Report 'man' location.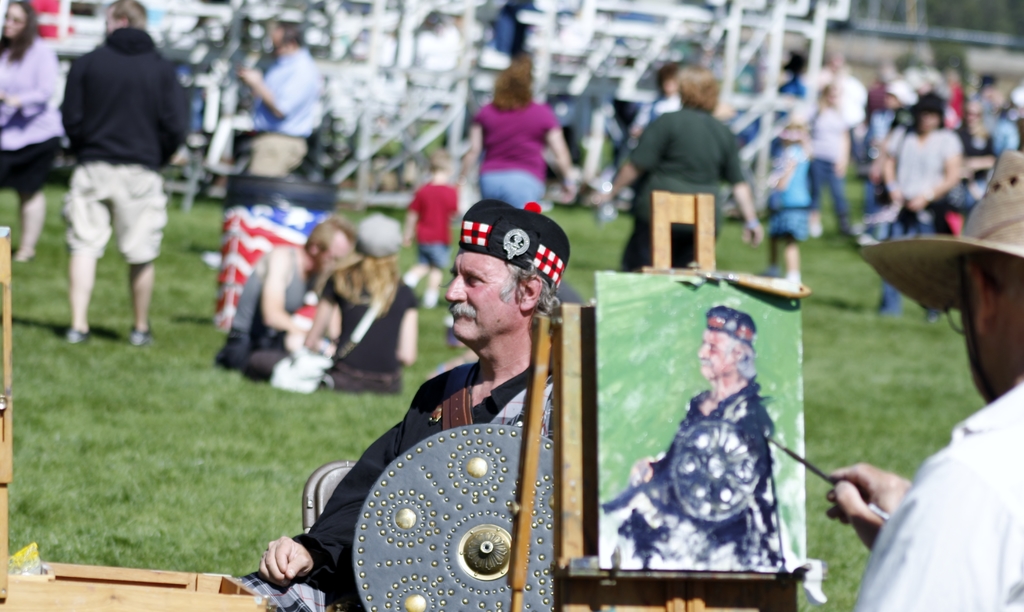
Report: <bbox>254, 198, 577, 611</bbox>.
